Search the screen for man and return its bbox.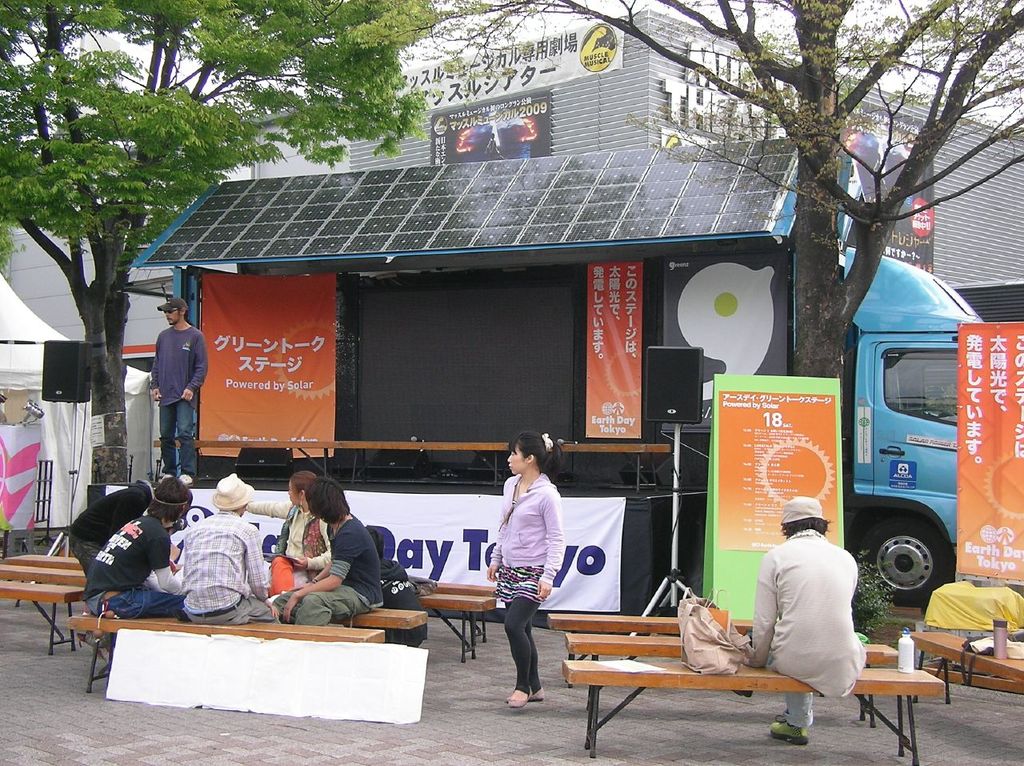
Found: rect(80, 482, 191, 622).
